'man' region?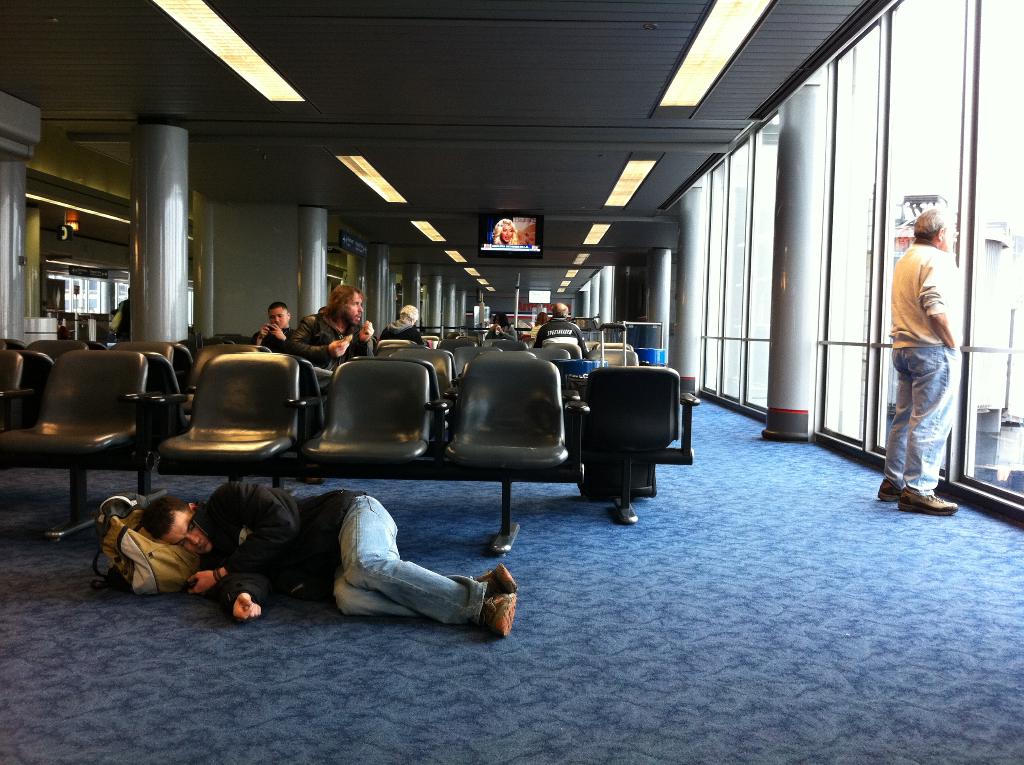
138,483,516,634
